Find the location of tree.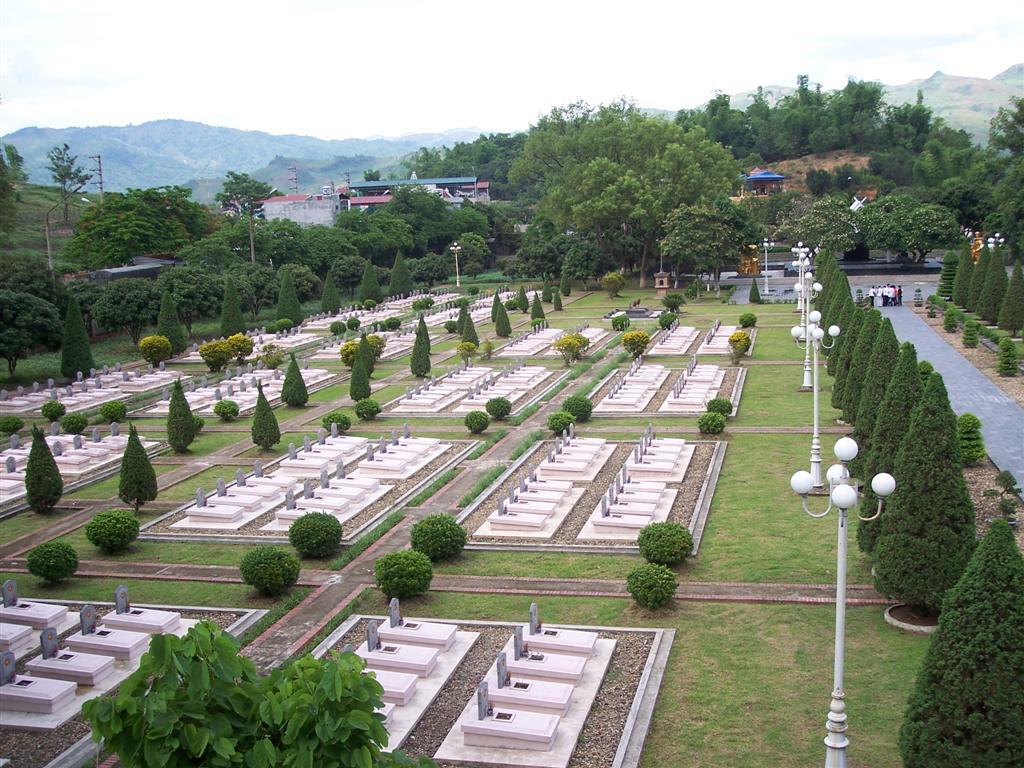
Location: detection(211, 172, 274, 261).
